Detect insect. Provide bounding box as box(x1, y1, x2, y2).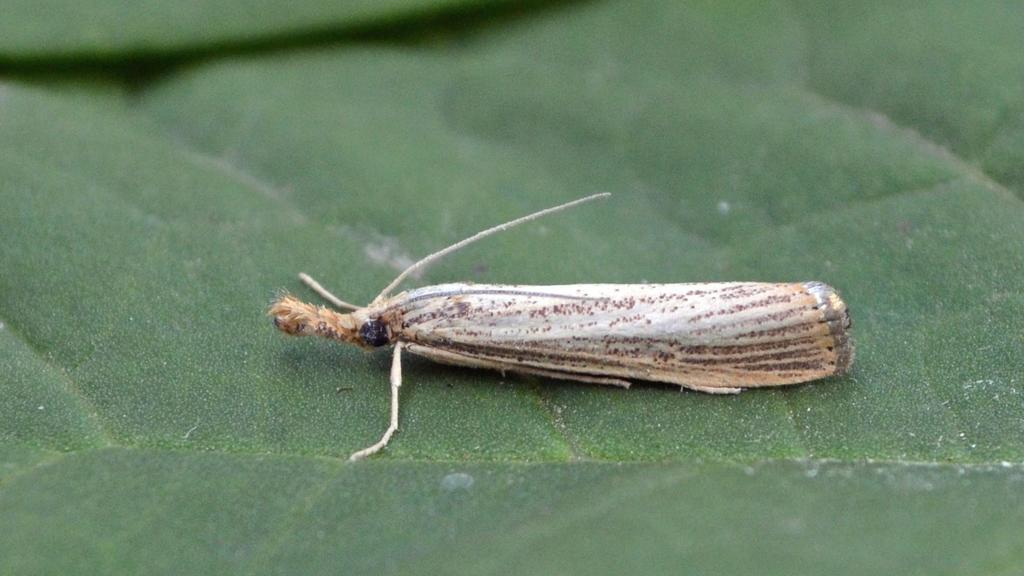
box(265, 191, 861, 459).
